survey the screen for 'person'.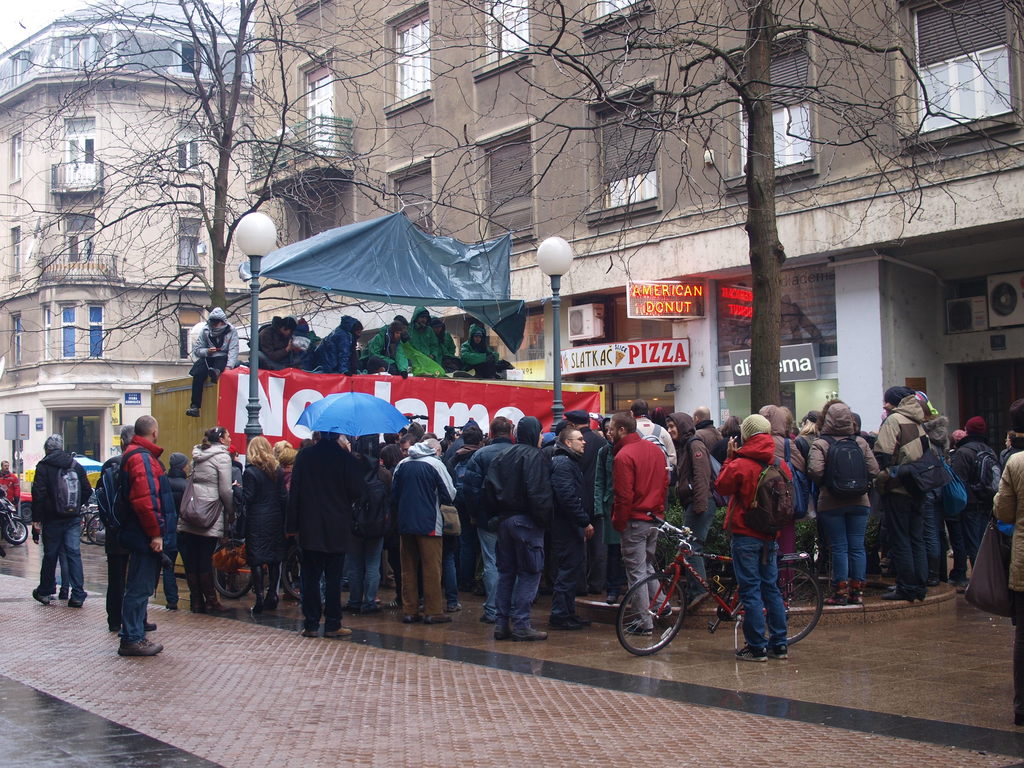
Survey found: [left=177, top=433, right=239, bottom=618].
